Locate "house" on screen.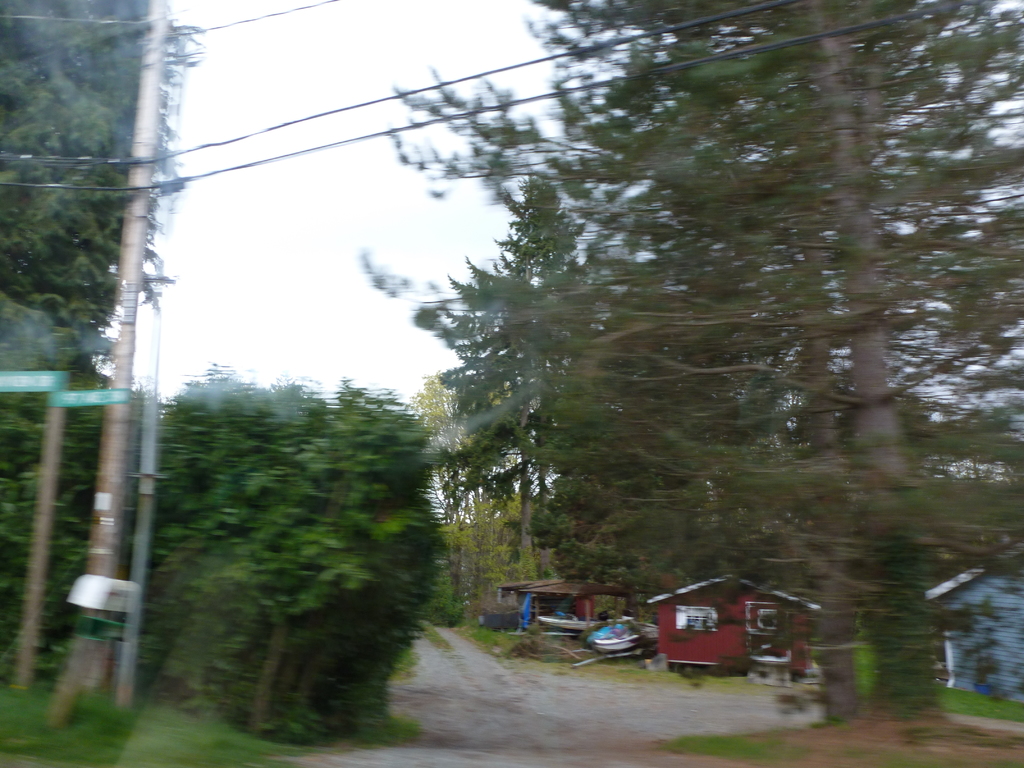
On screen at BBox(922, 563, 1023, 693).
